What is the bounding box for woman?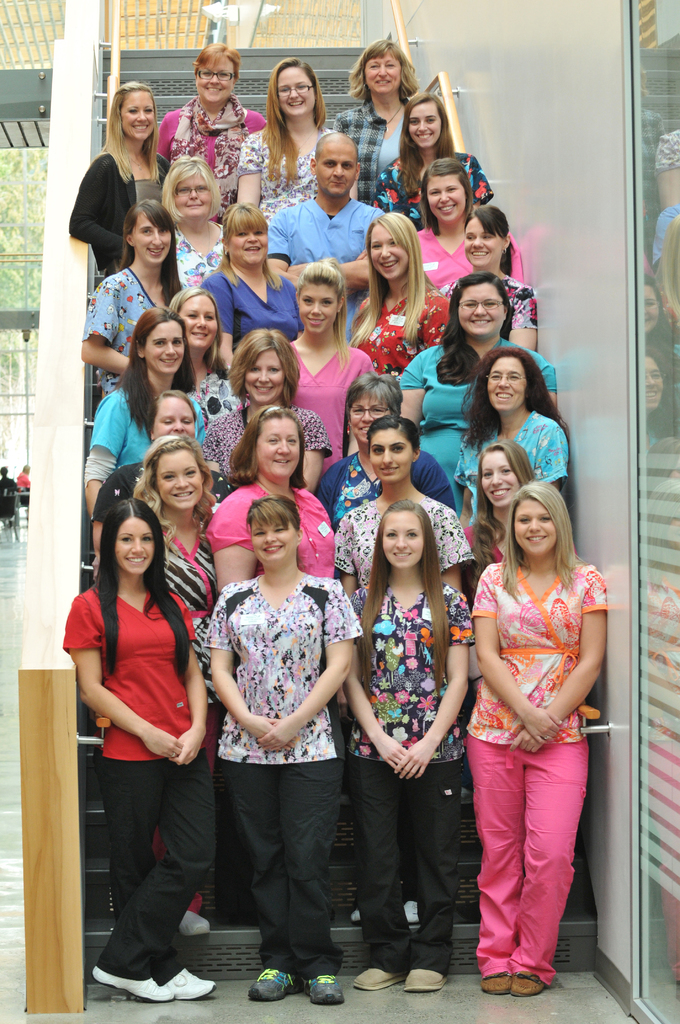
select_region(63, 498, 222, 1004).
